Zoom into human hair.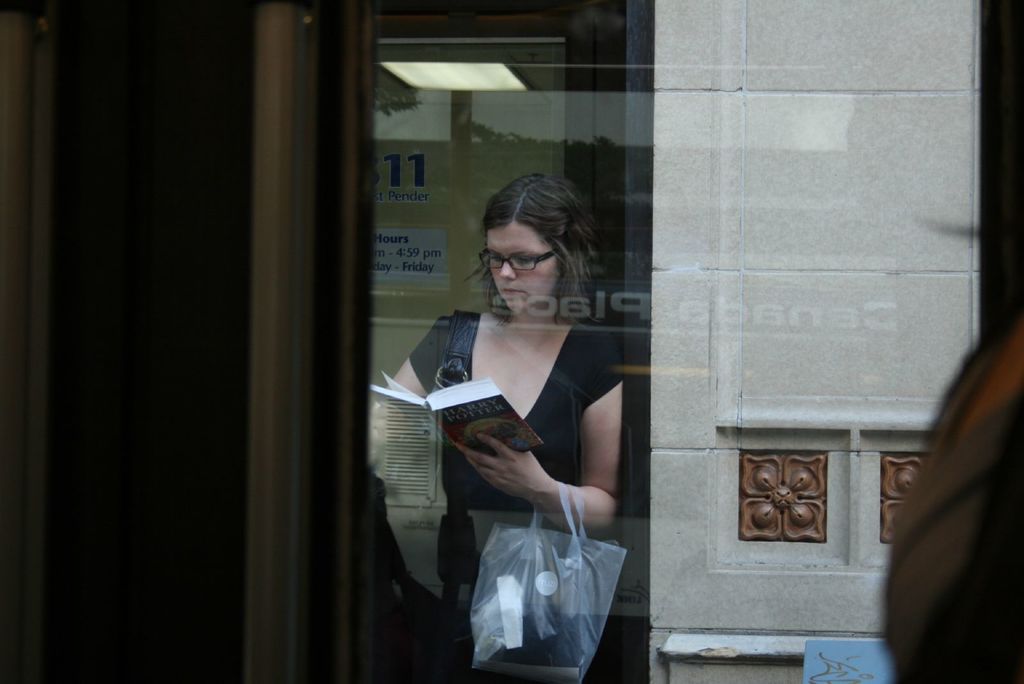
Zoom target: 479,159,600,319.
